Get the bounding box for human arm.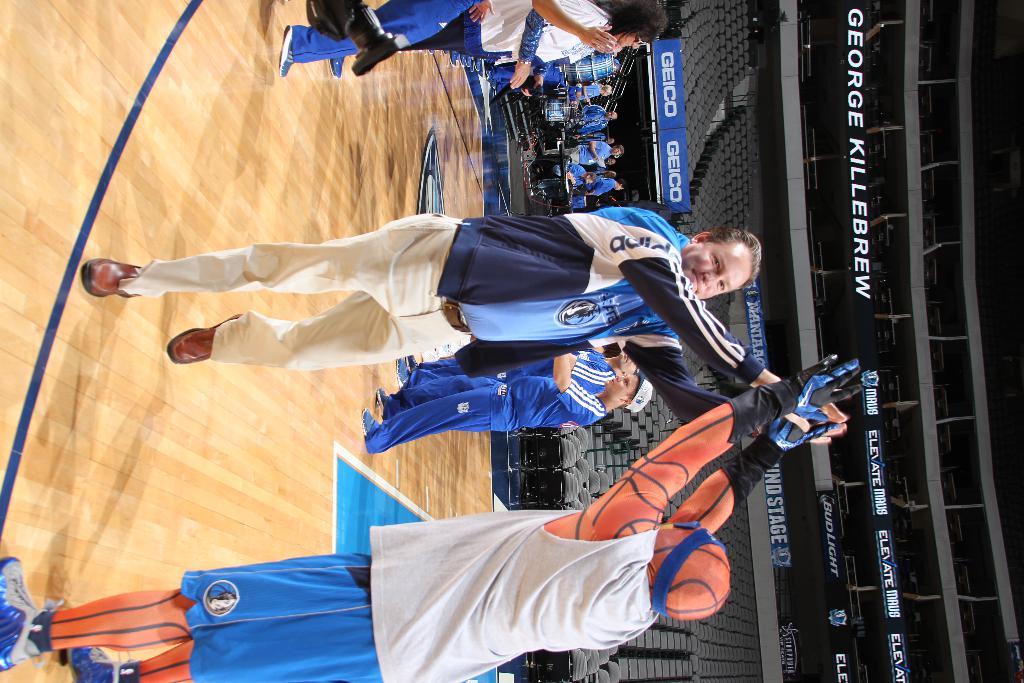
(left=584, top=181, right=611, bottom=197).
